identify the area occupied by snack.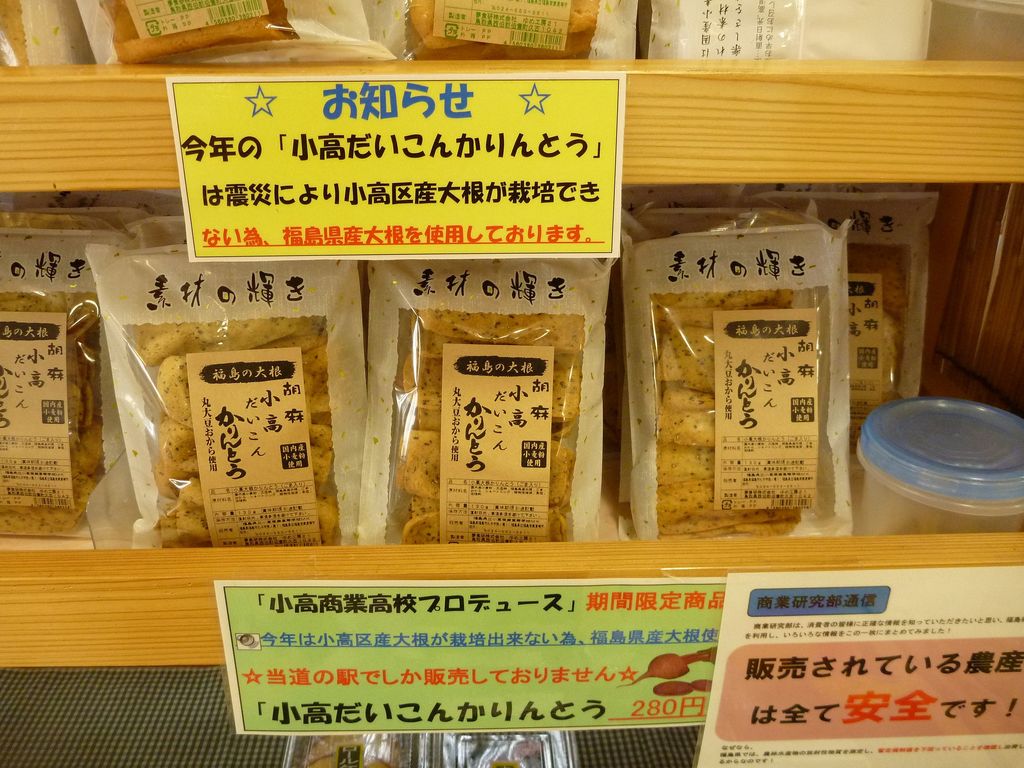
Area: select_region(402, 307, 588, 545).
